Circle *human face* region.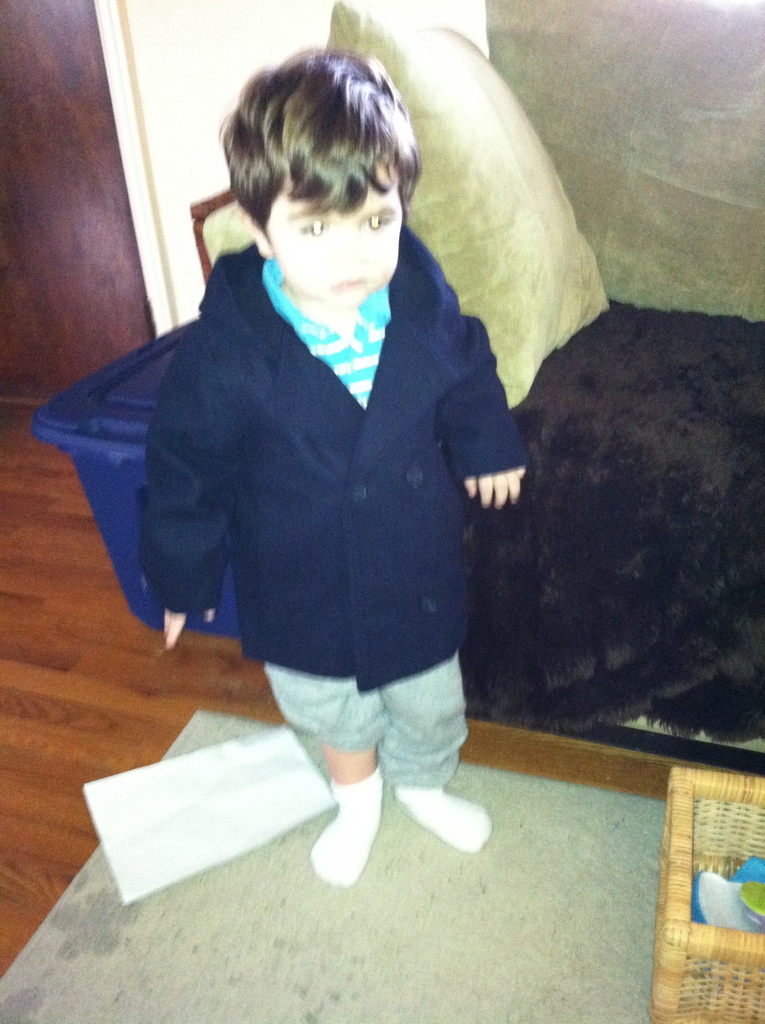
Region: <bbox>254, 130, 405, 317</bbox>.
